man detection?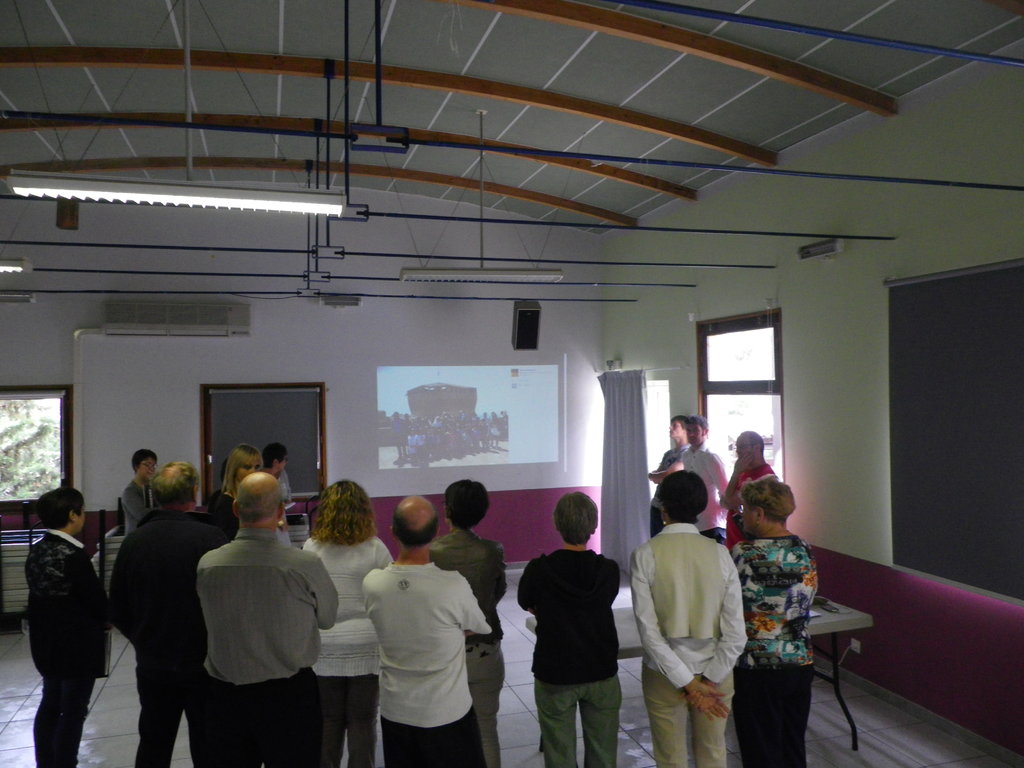
(106,459,233,767)
